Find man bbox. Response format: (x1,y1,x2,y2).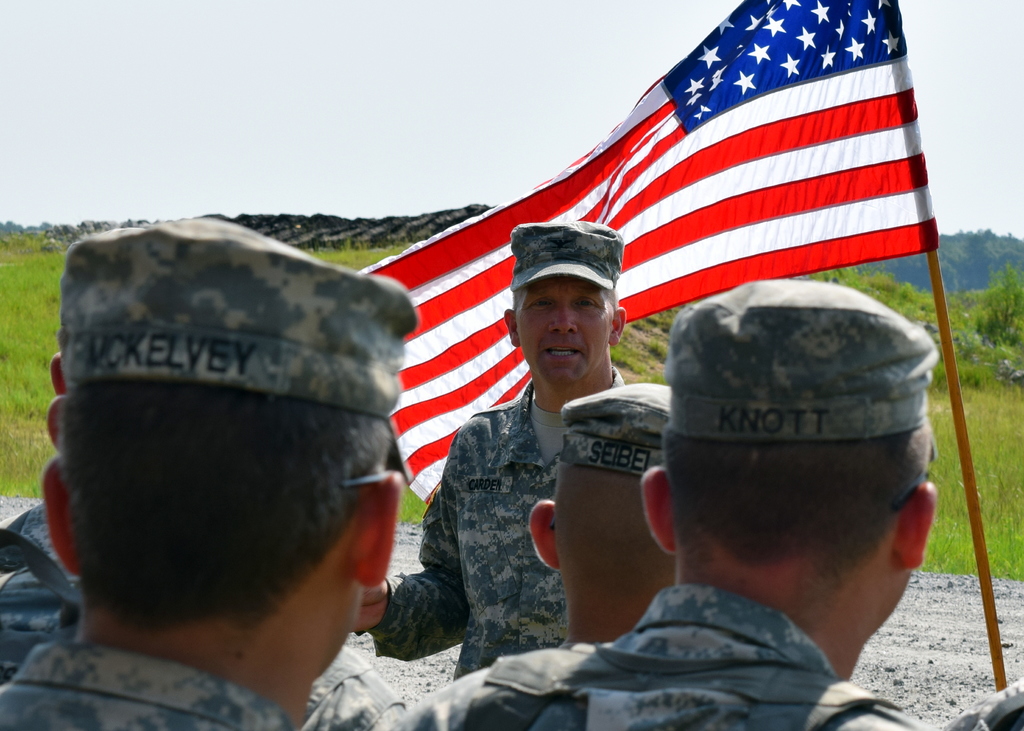
(354,218,623,678).
